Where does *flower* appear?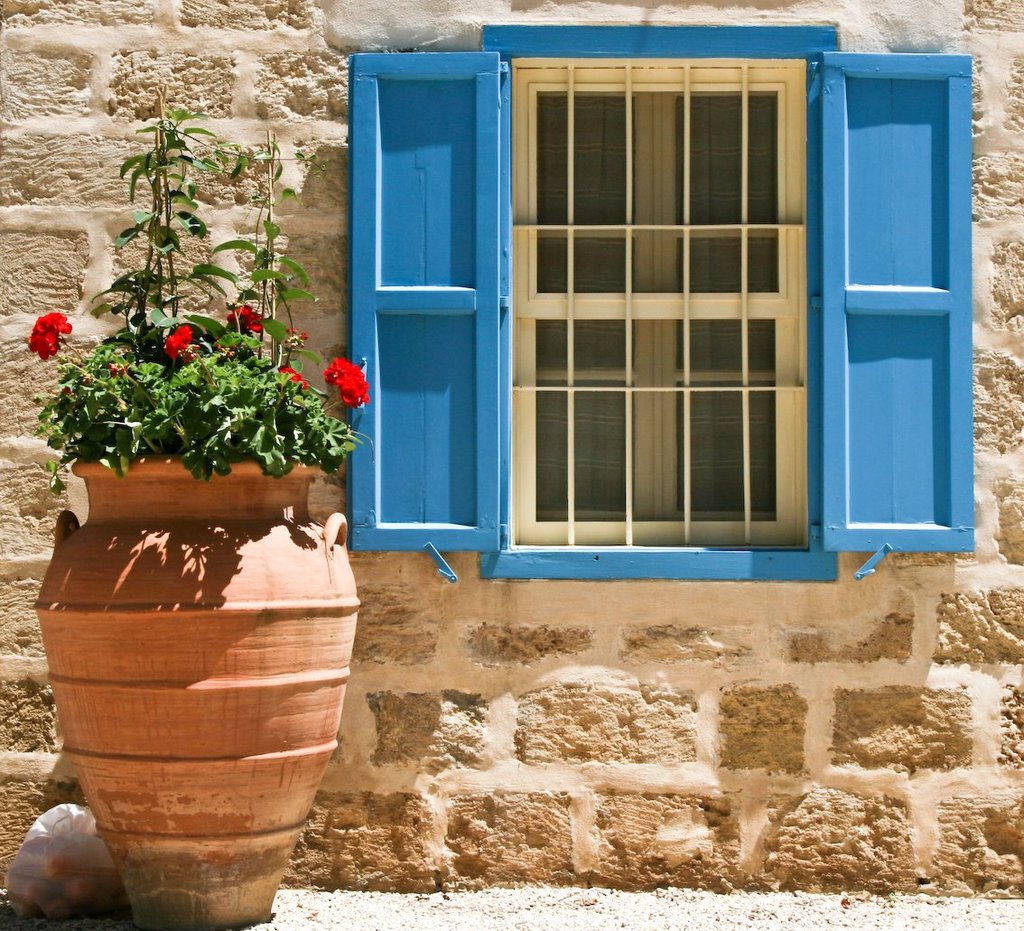
Appears at bbox=(163, 322, 197, 362).
